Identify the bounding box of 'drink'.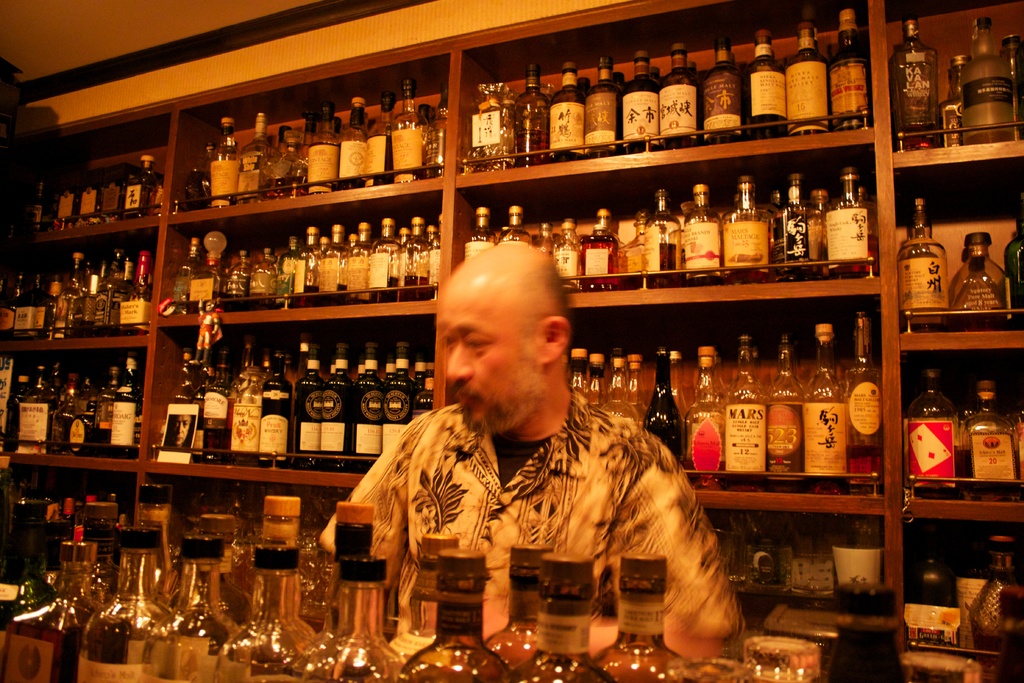
crop(701, 31, 750, 145).
